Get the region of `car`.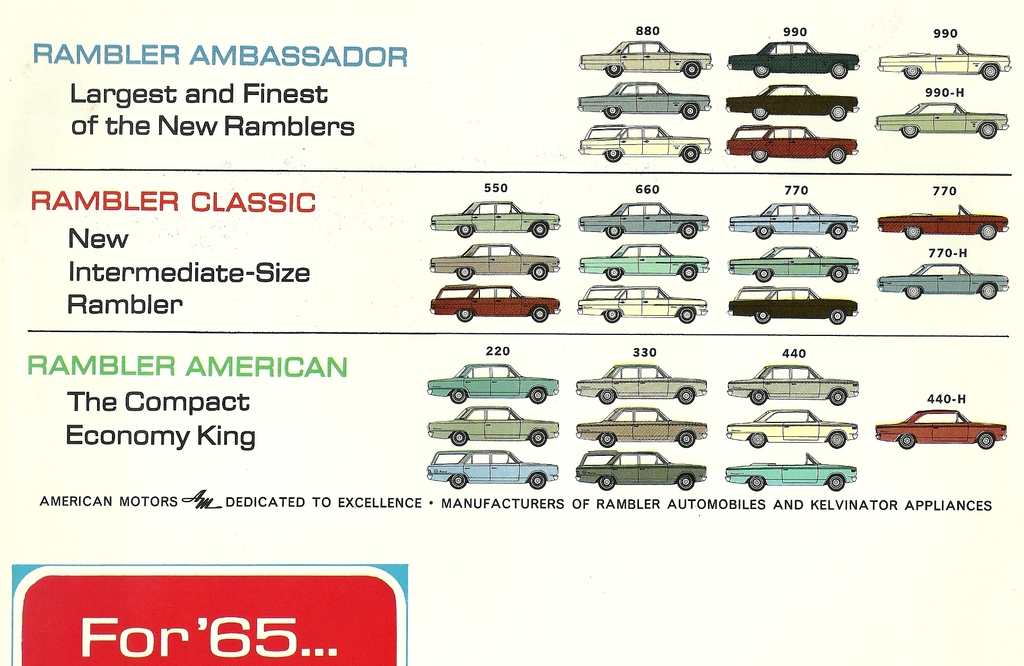
(874,406,1009,453).
